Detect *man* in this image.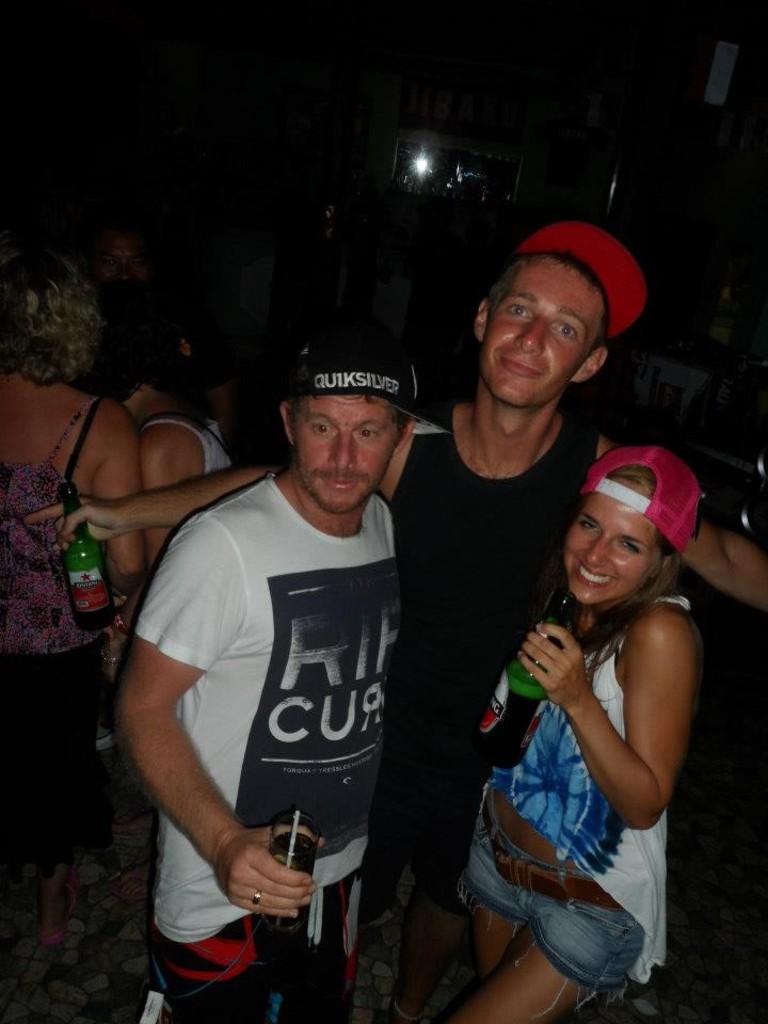
Detection: pyautogui.locateOnScreen(23, 219, 767, 1023).
